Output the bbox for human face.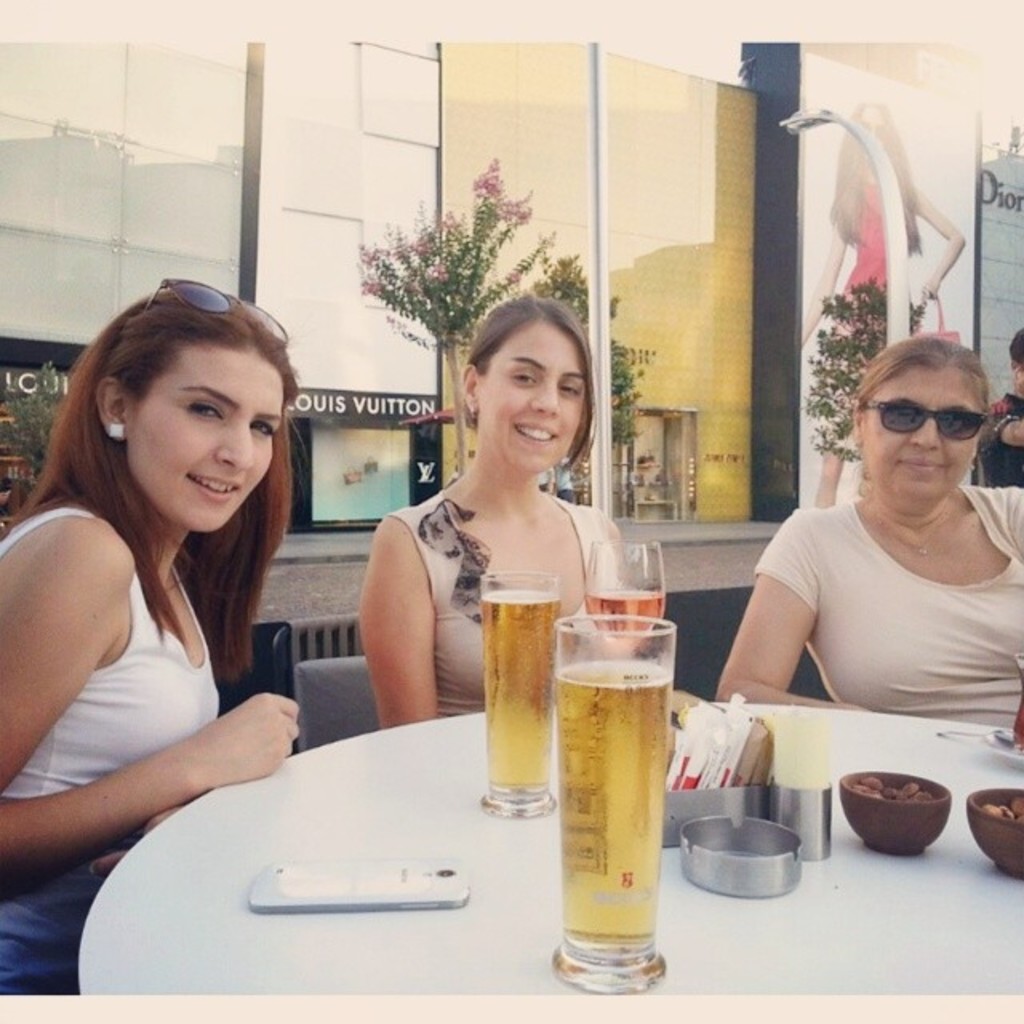
box=[480, 330, 586, 474].
